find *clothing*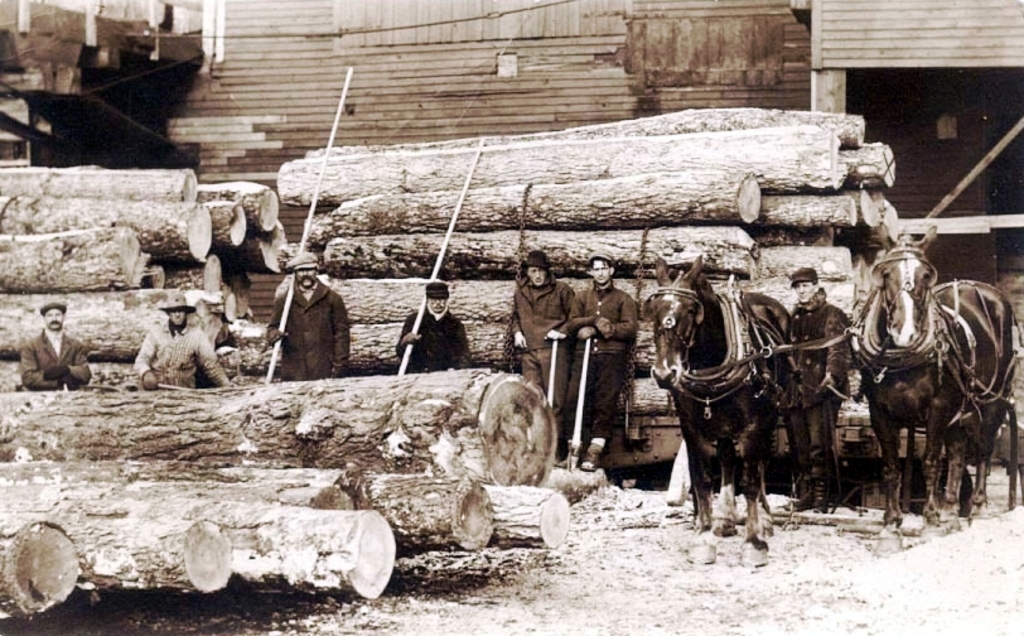
BBox(574, 283, 634, 444)
